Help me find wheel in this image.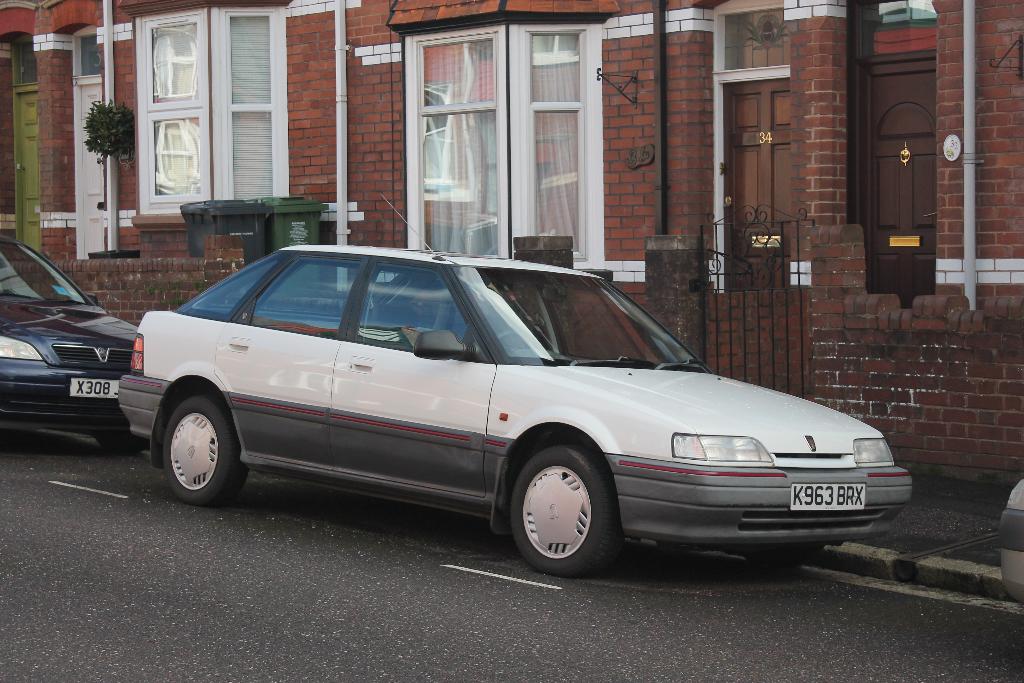
Found it: region(508, 449, 618, 569).
